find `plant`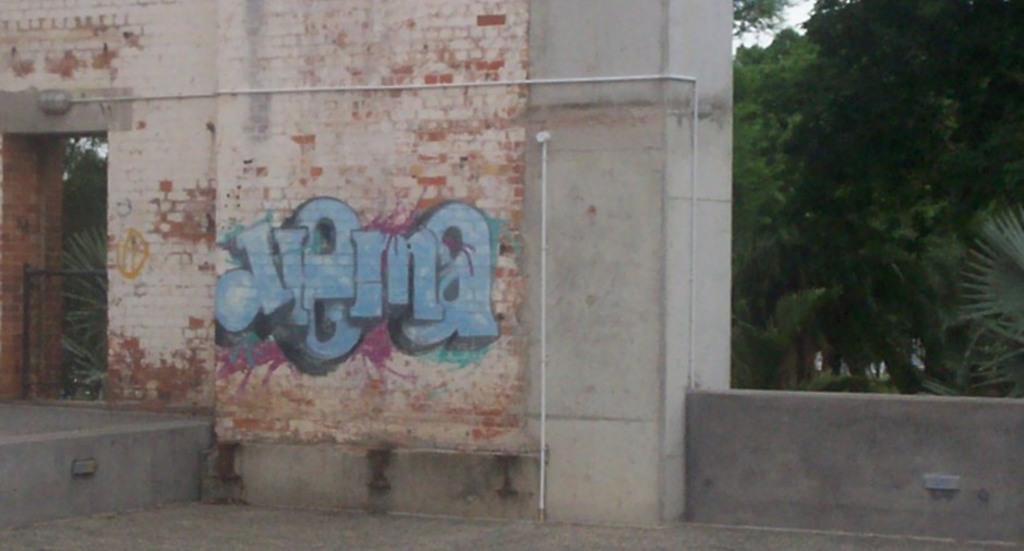
924:205:1023:402
